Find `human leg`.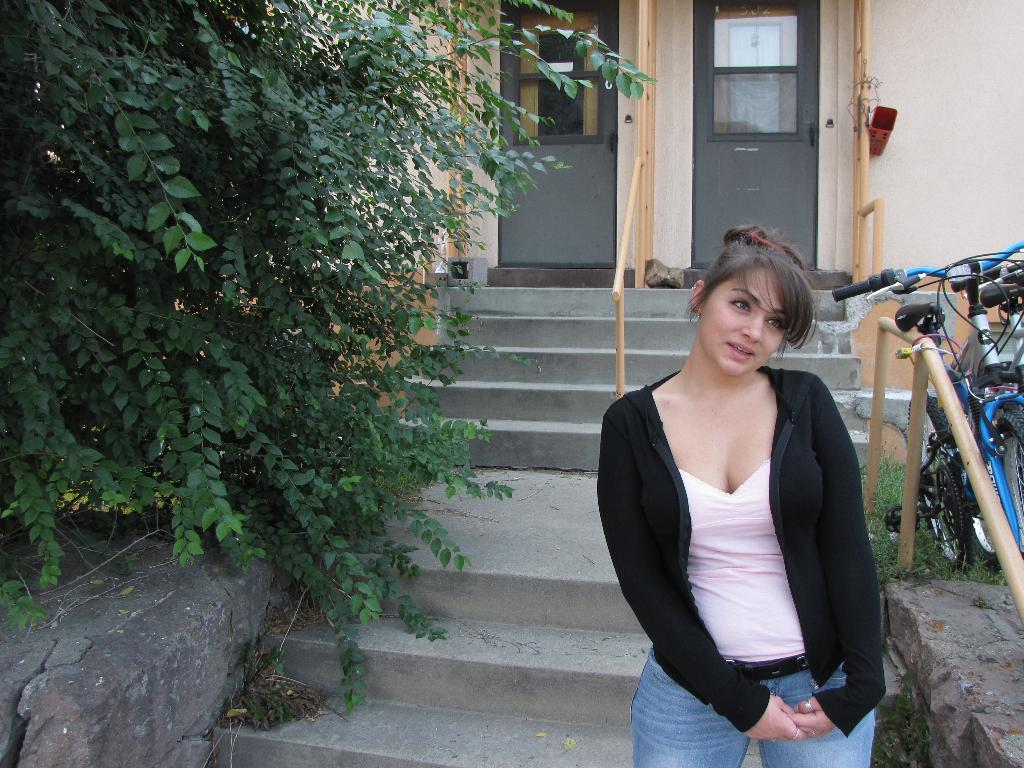
<bbox>630, 662, 753, 767</bbox>.
